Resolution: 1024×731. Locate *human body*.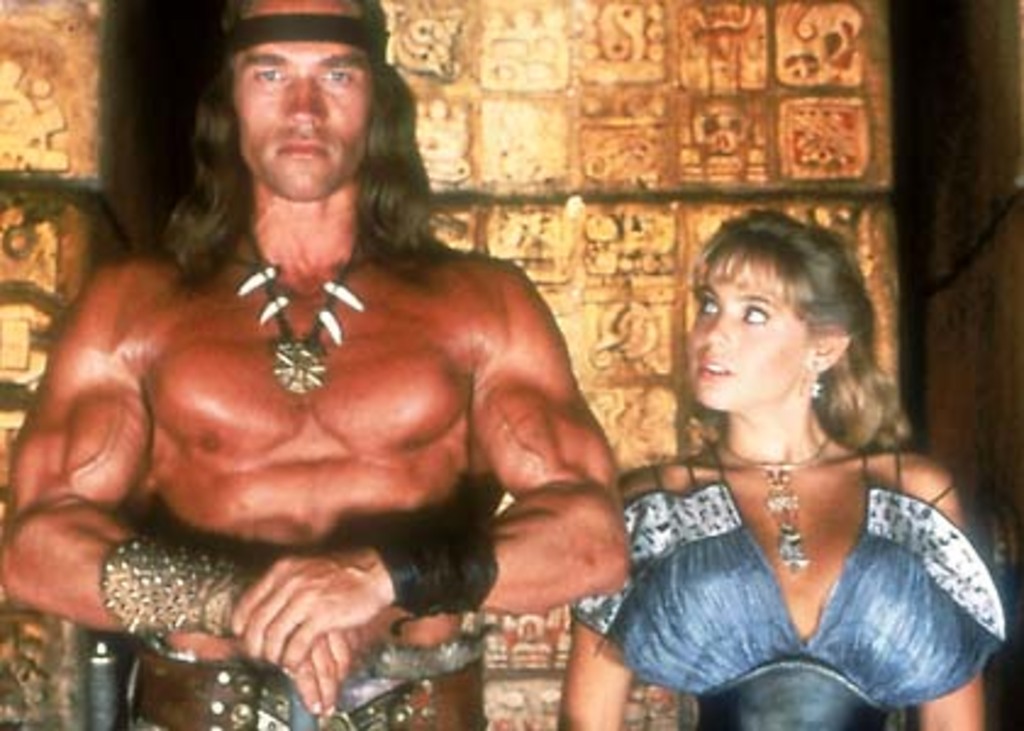
detection(0, 71, 661, 730).
